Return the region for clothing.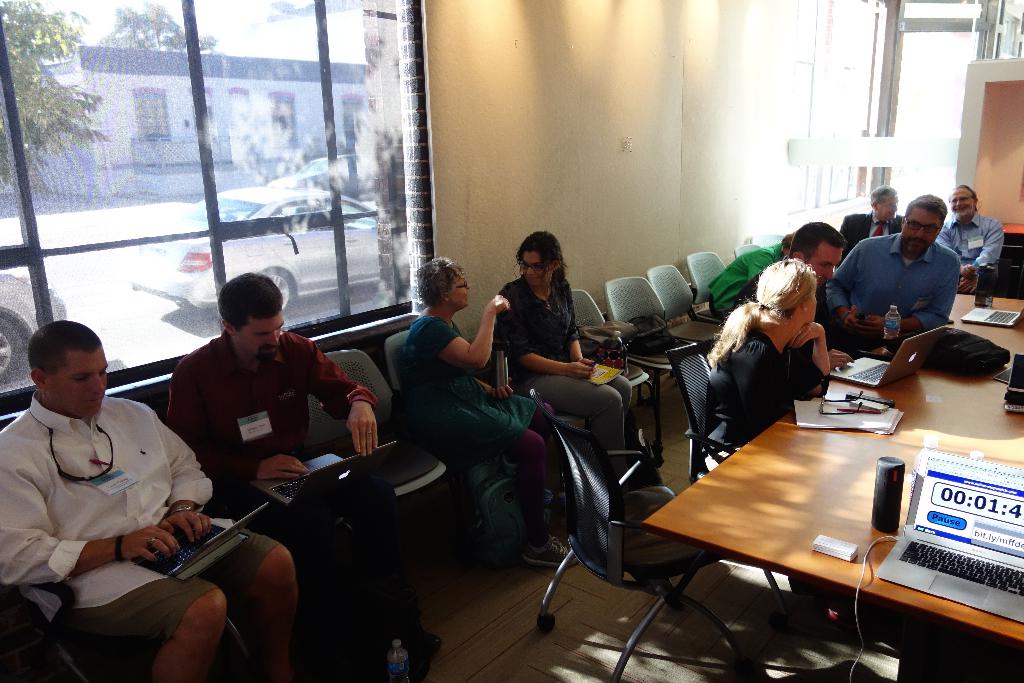
Rect(836, 208, 905, 262).
